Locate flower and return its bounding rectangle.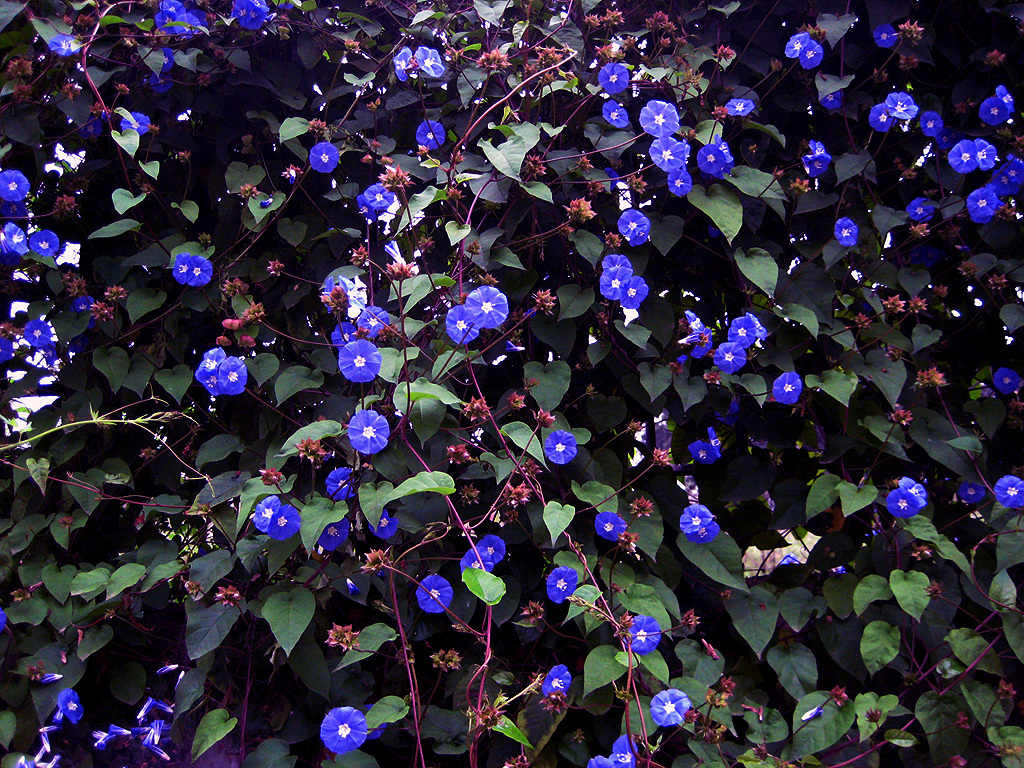
[x1=307, y1=143, x2=340, y2=177].
